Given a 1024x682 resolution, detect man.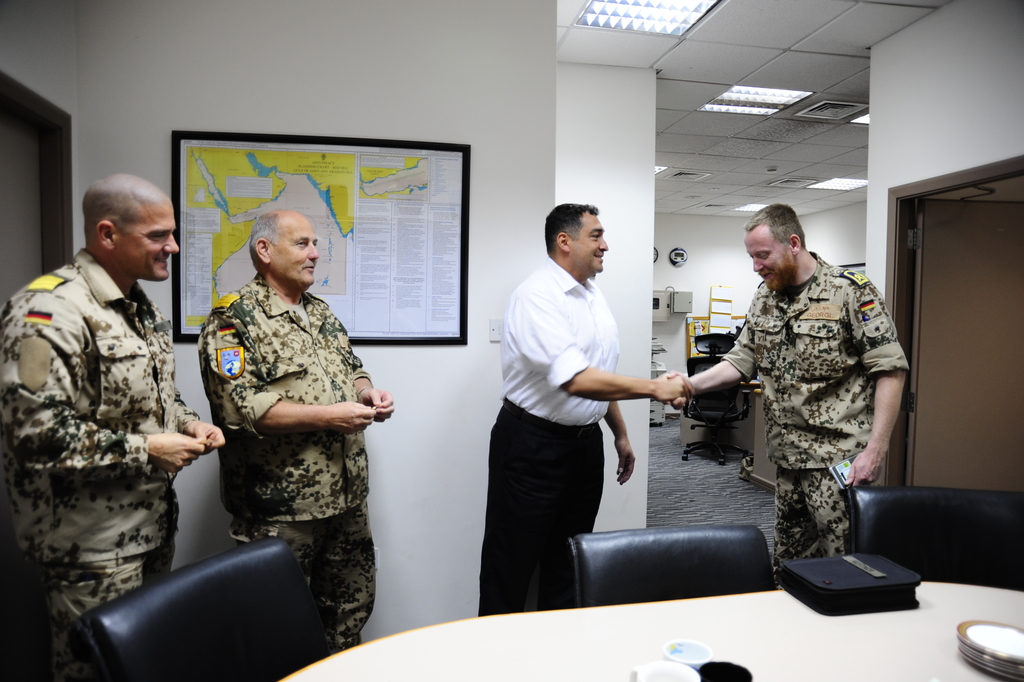
[x1=482, y1=196, x2=676, y2=610].
